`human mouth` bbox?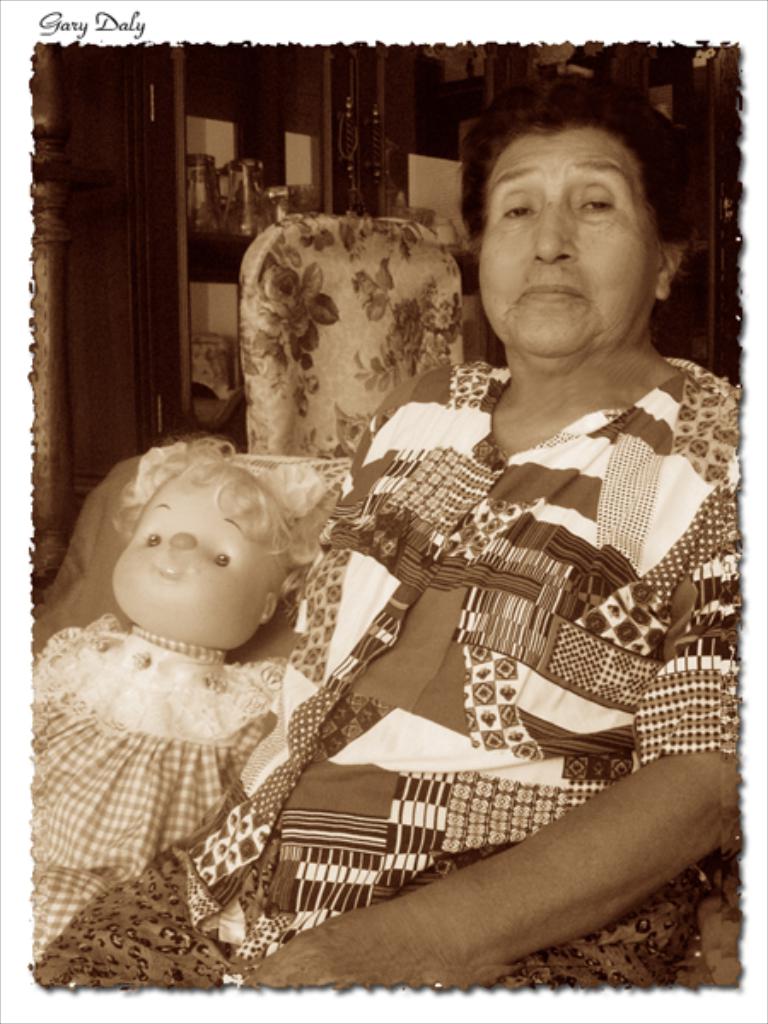
{"left": 515, "top": 275, "right": 591, "bottom": 307}
